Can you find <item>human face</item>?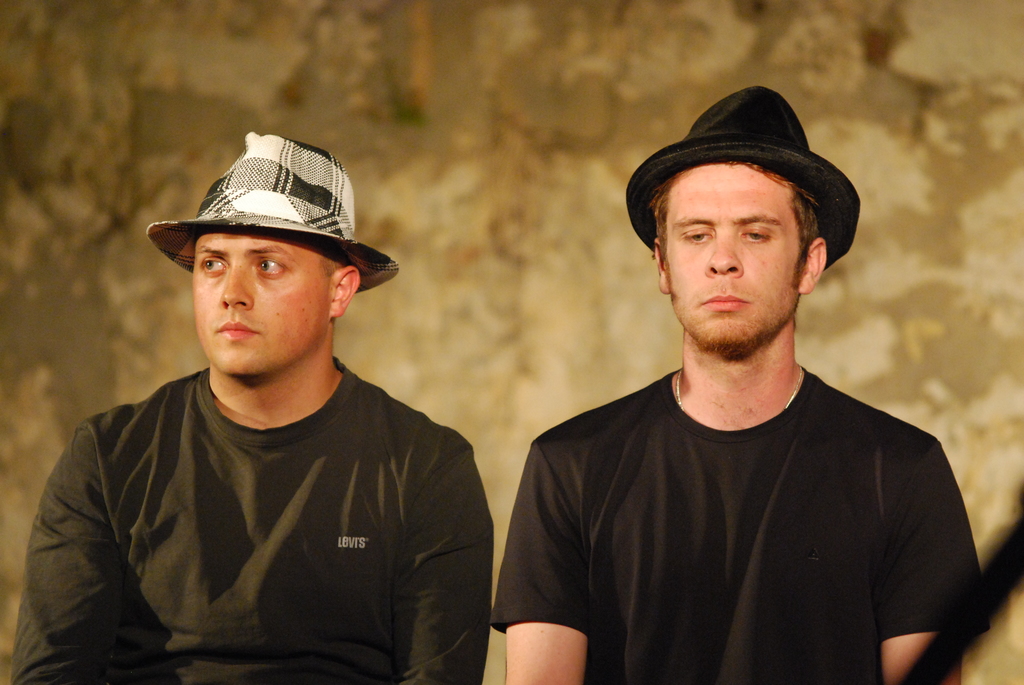
Yes, bounding box: 198 233 341 376.
